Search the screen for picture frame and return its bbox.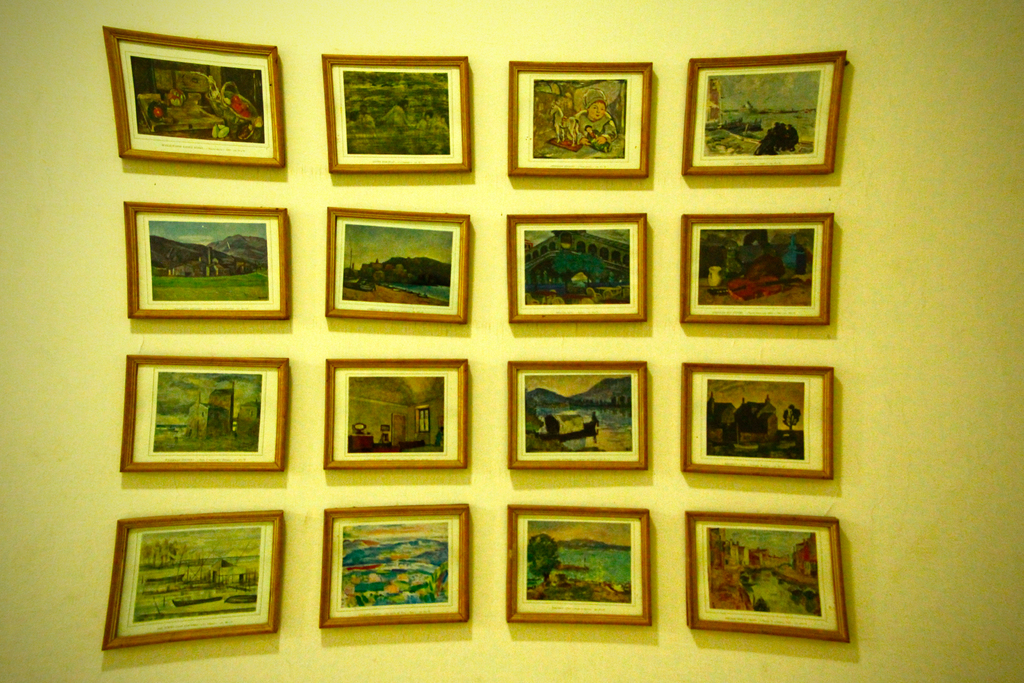
Found: region(104, 511, 283, 646).
